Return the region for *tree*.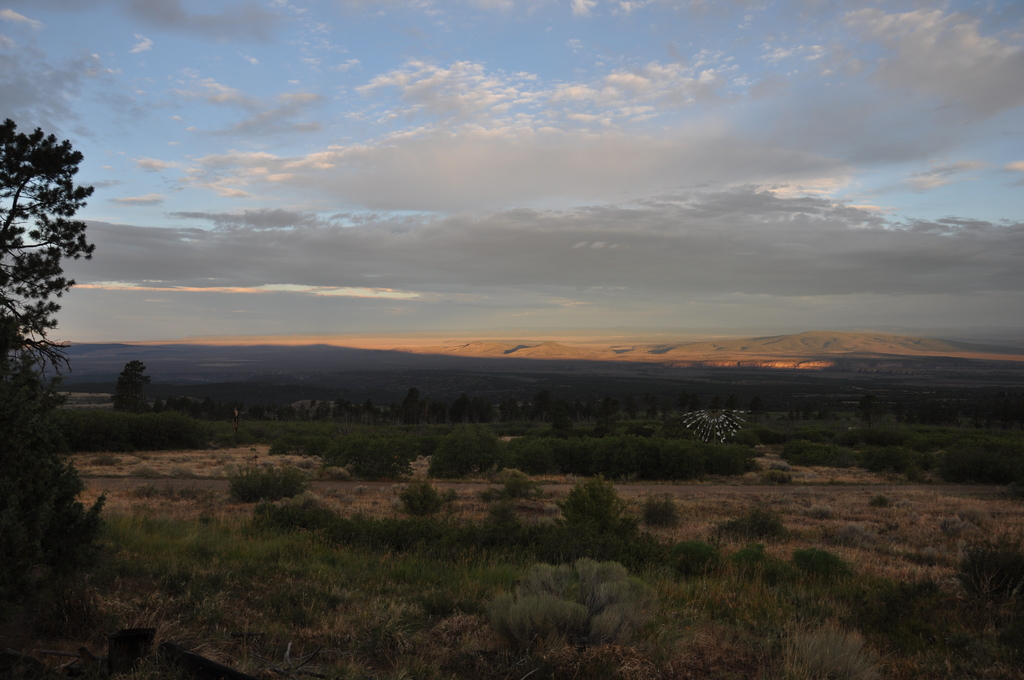
rect(426, 397, 451, 421).
